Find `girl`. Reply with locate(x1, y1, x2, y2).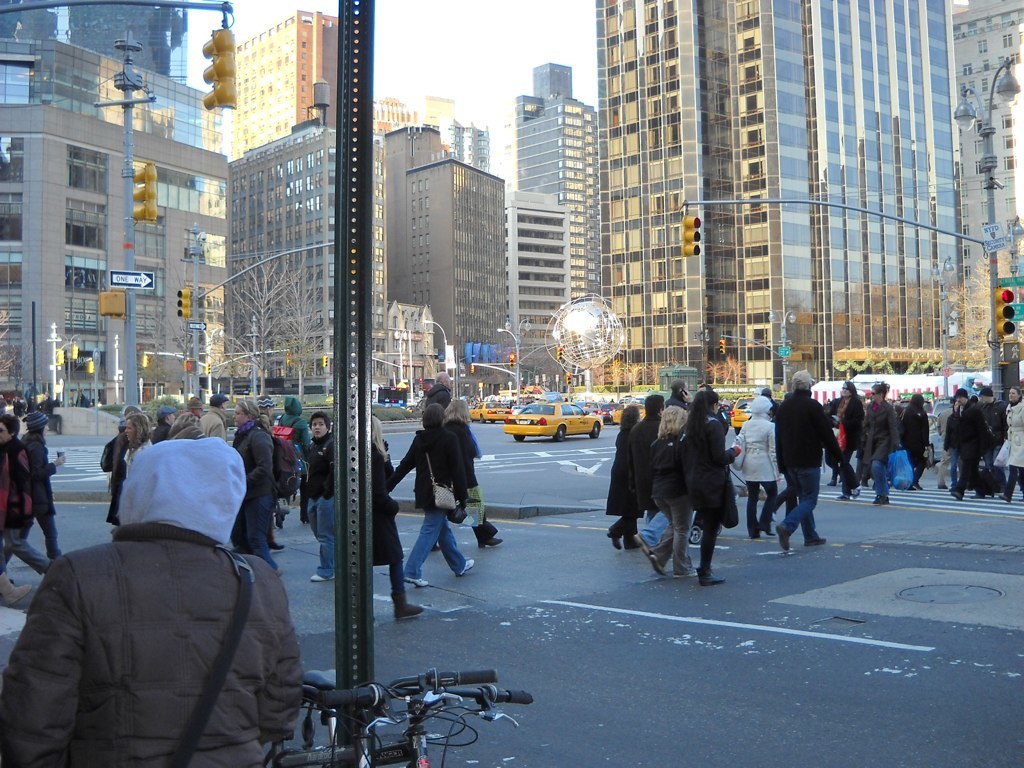
locate(17, 410, 66, 558).
